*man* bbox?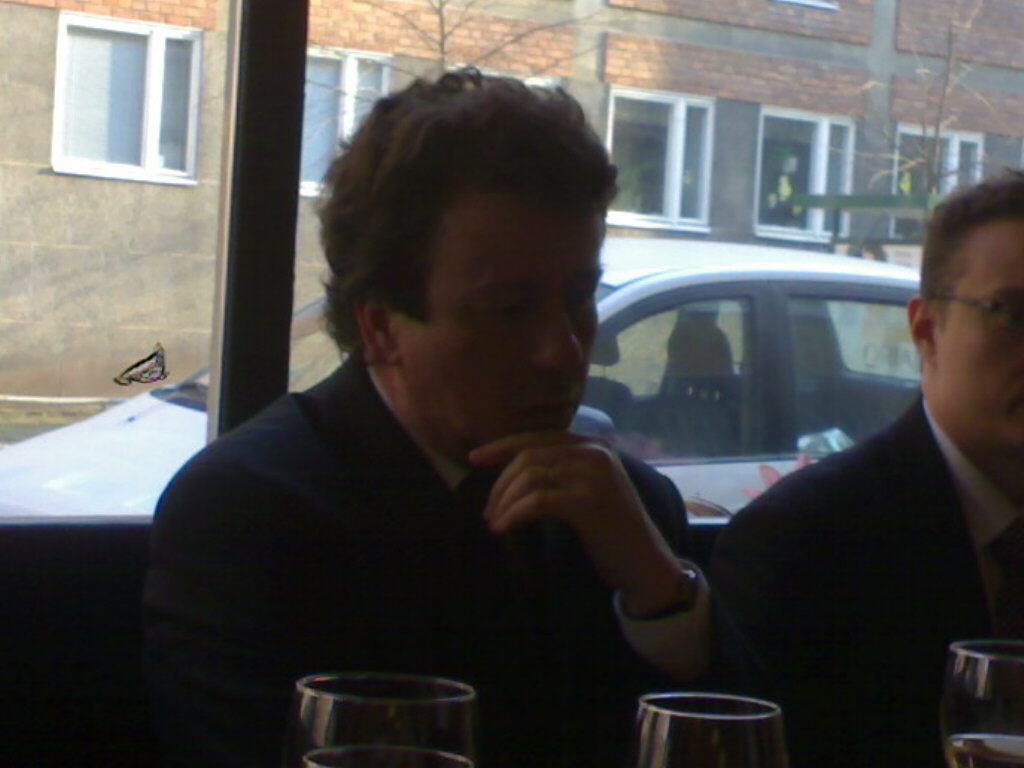
{"x1": 709, "y1": 163, "x2": 1023, "y2": 767}
